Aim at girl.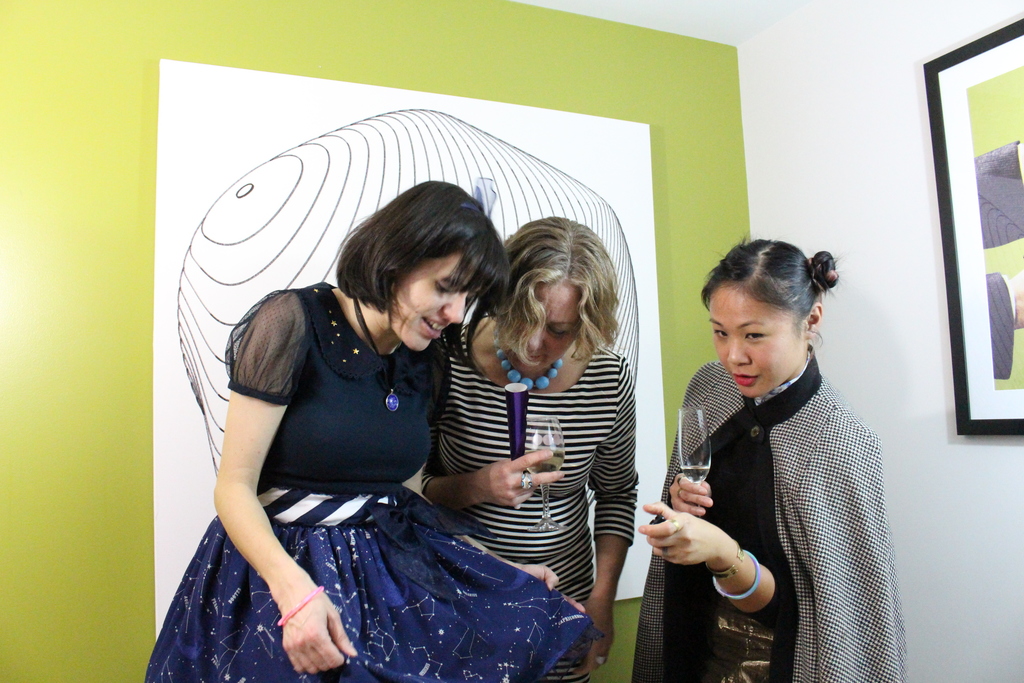
Aimed at l=625, t=235, r=913, b=682.
